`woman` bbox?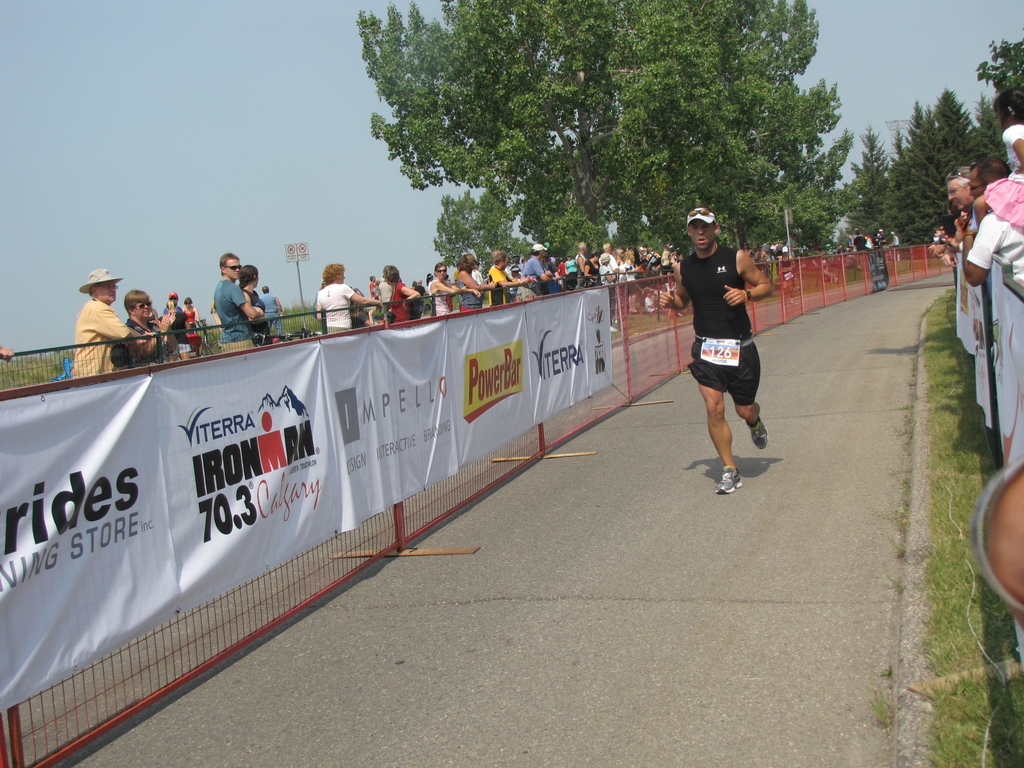
l=381, t=262, r=424, b=328
